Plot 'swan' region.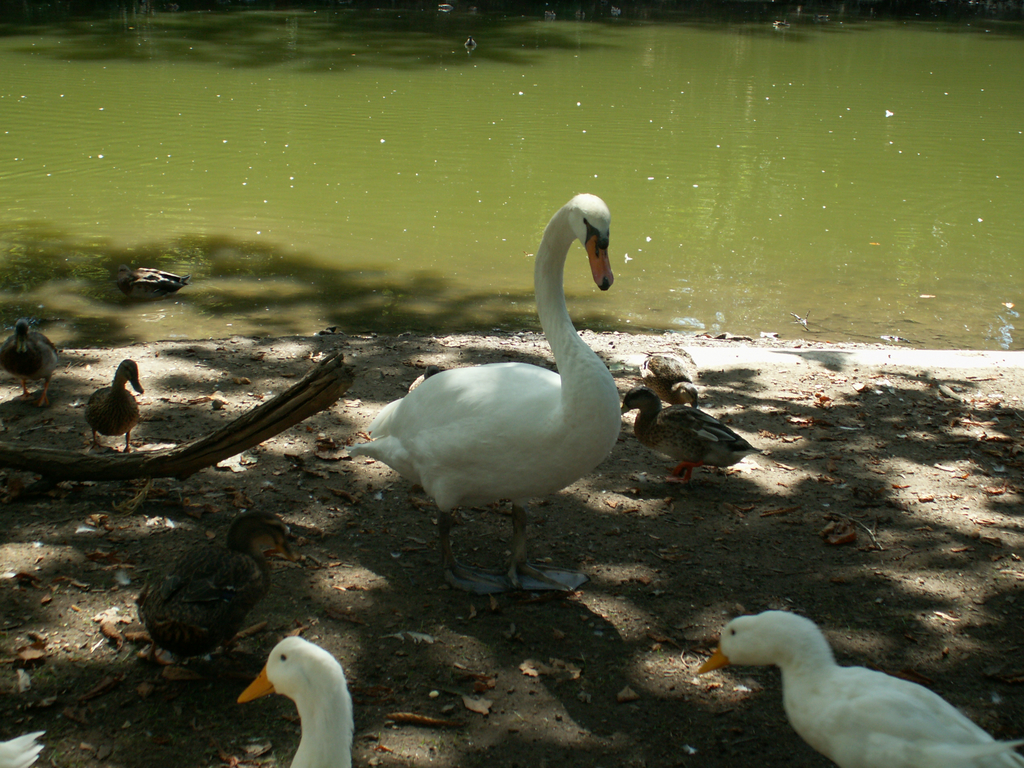
Plotted at Rect(696, 611, 1023, 763).
